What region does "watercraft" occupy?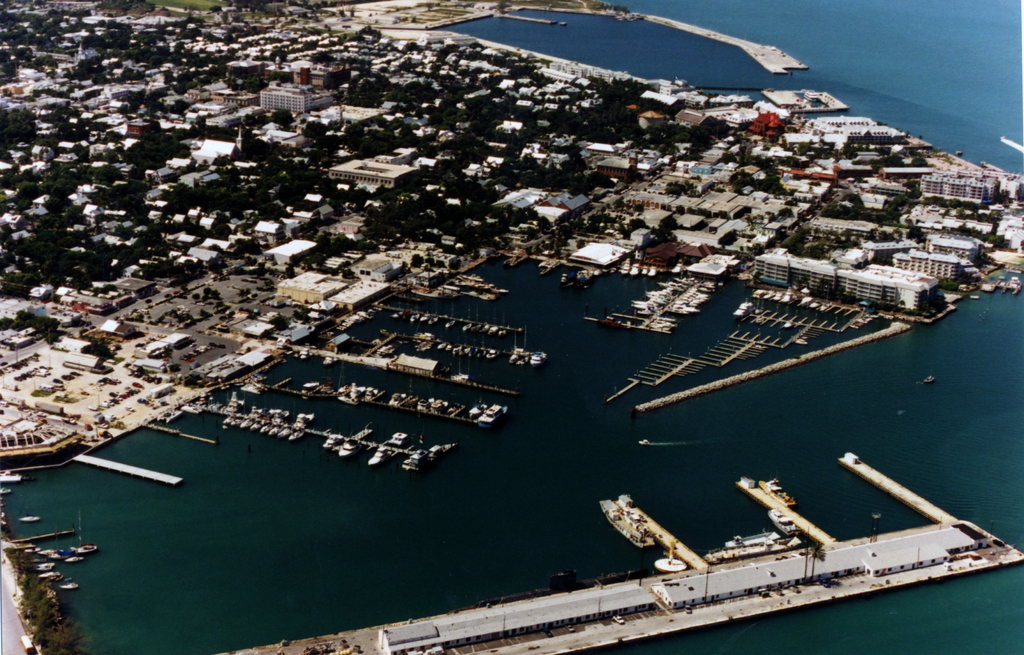
(x1=38, y1=549, x2=62, y2=554).
